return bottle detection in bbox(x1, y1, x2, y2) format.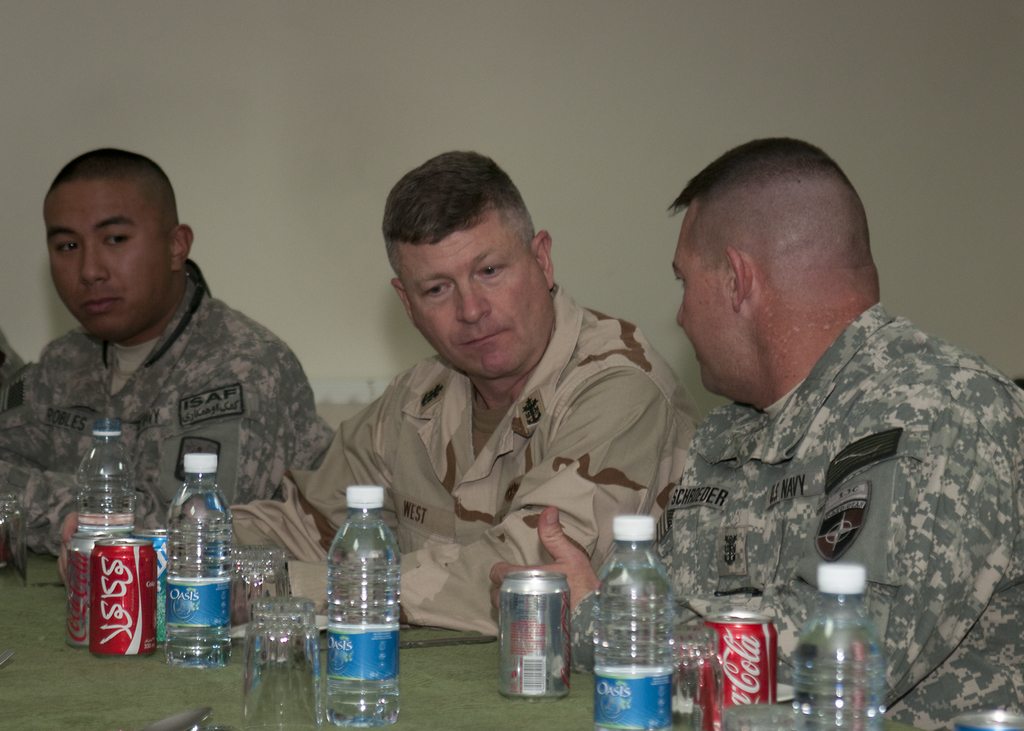
bbox(166, 449, 237, 668).
